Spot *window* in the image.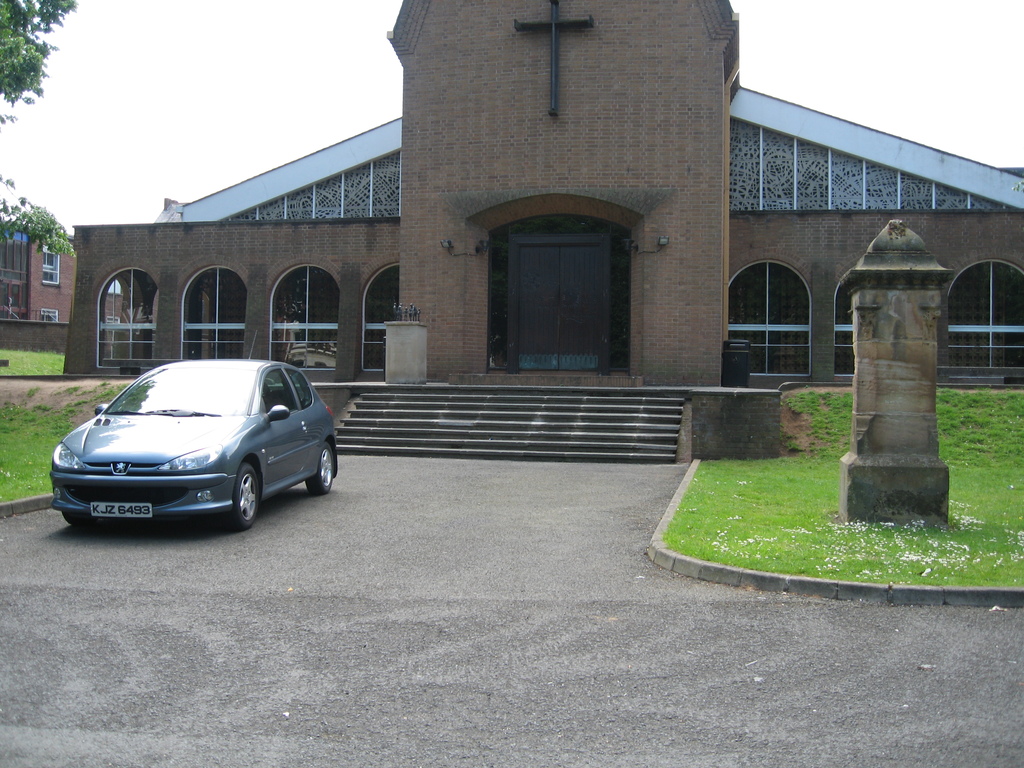
*window* found at left=270, top=264, right=341, bottom=375.
